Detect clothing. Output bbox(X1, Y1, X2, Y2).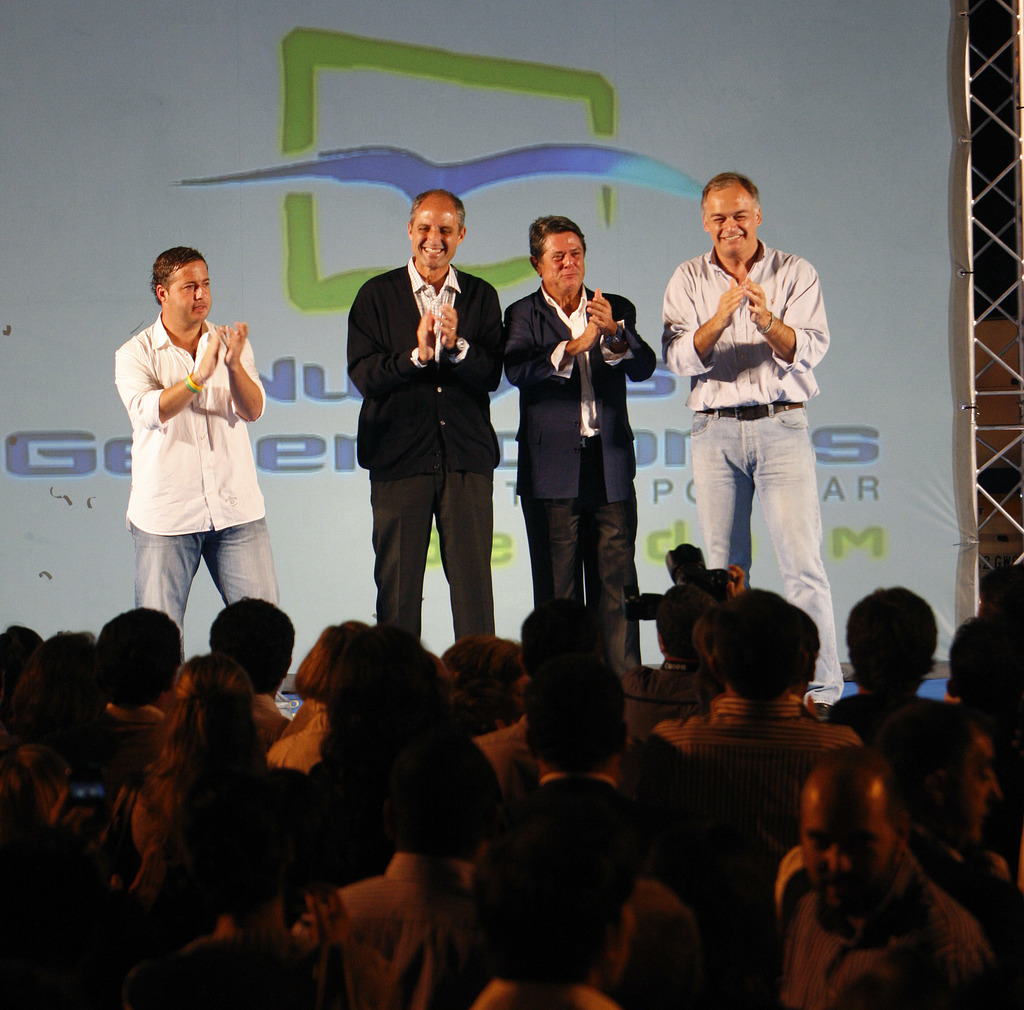
bbox(502, 290, 656, 670).
